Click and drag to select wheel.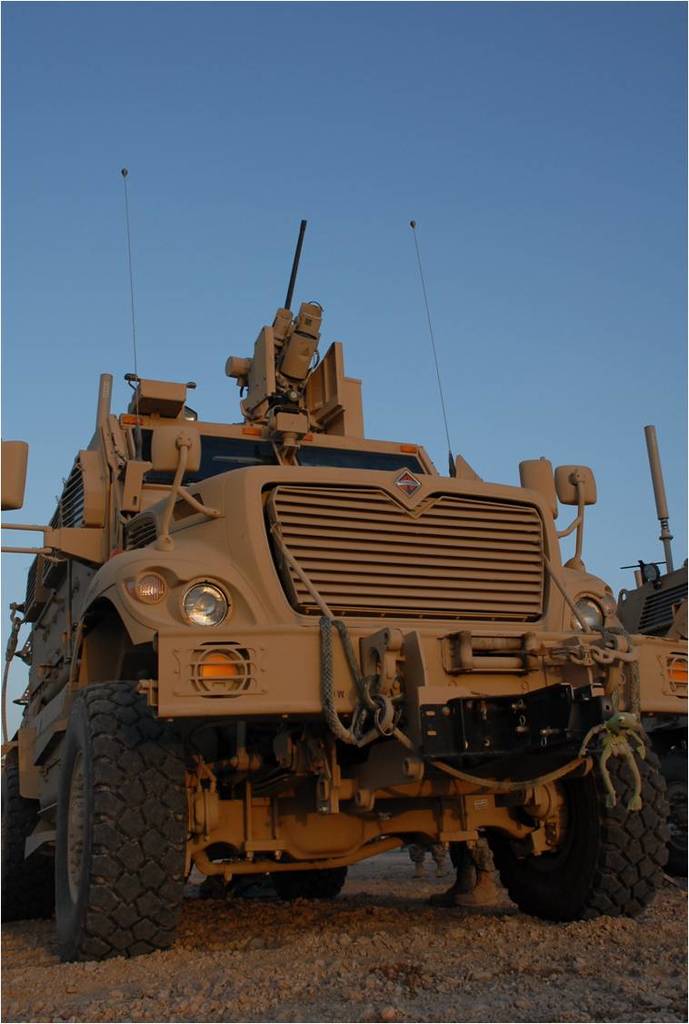
Selection: BBox(478, 712, 673, 942).
